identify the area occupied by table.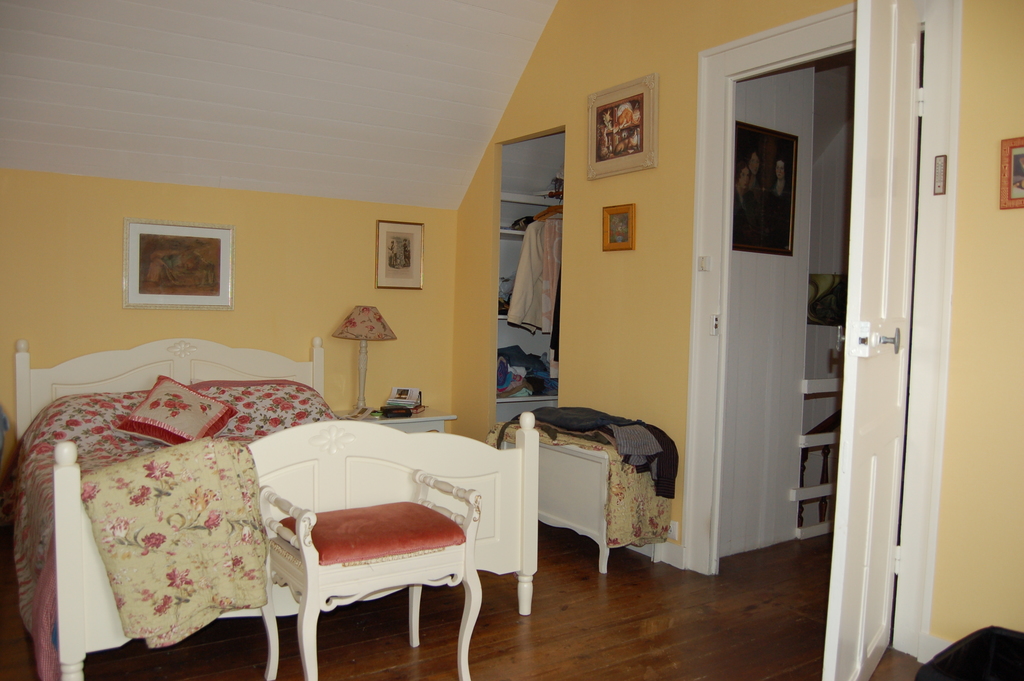
Area: BBox(499, 419, 666, 582).
